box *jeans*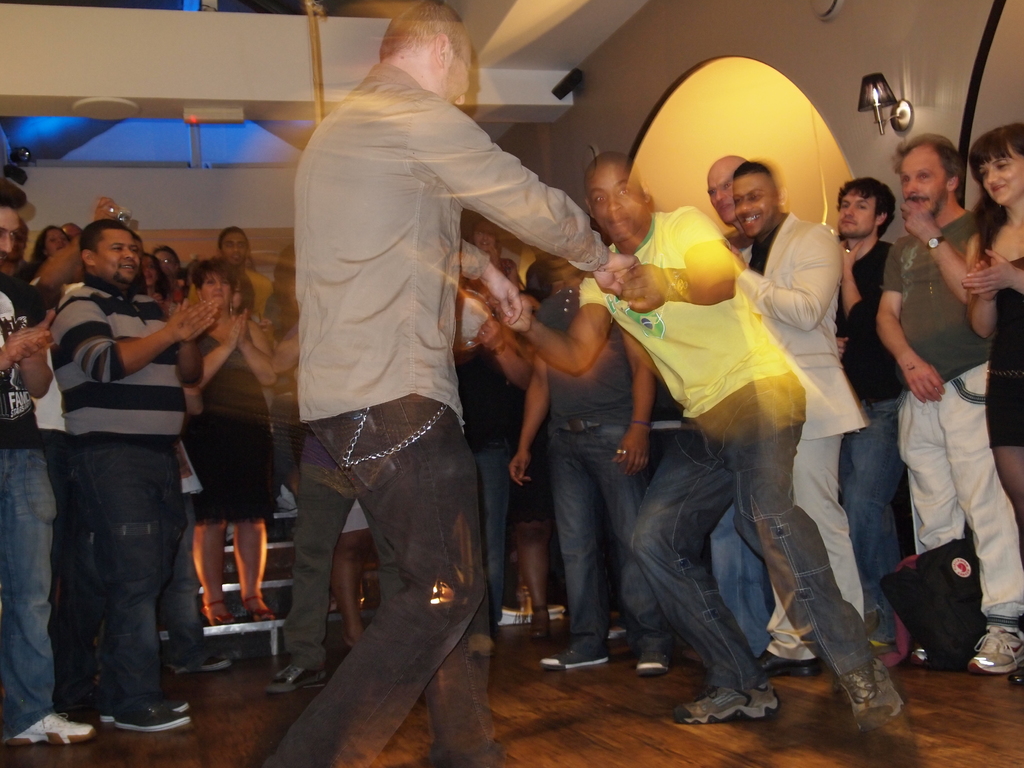
<box>630,372,877,694</box>
